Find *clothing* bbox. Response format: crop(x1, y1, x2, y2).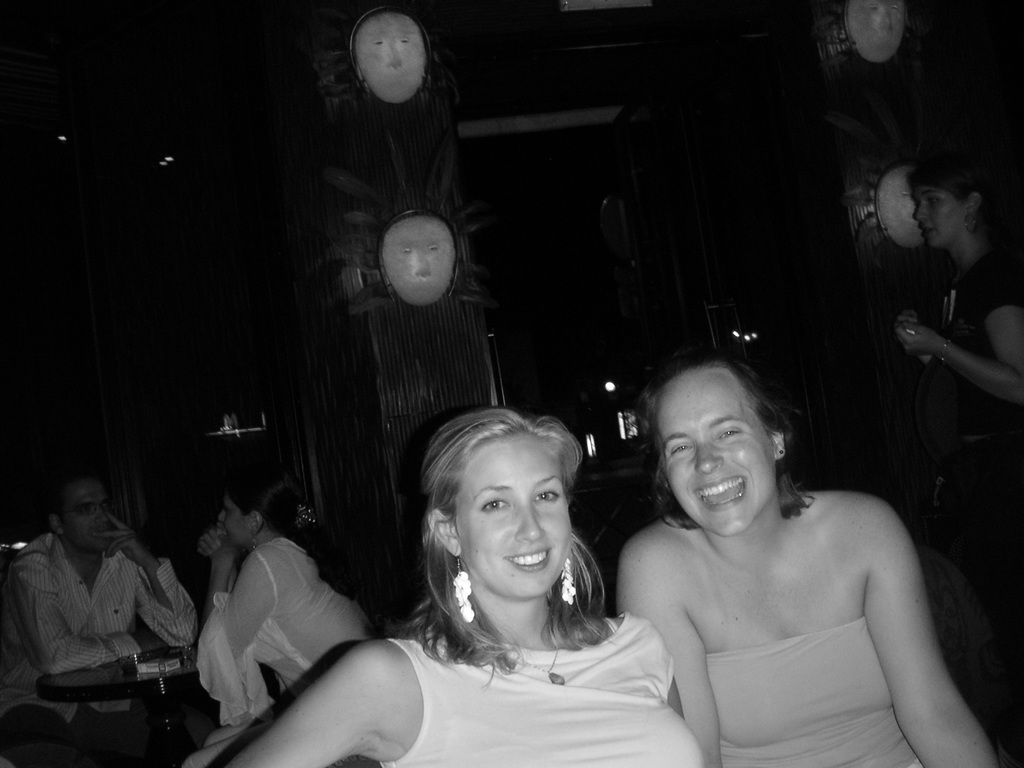
crop(701, 616, 922, 767).
